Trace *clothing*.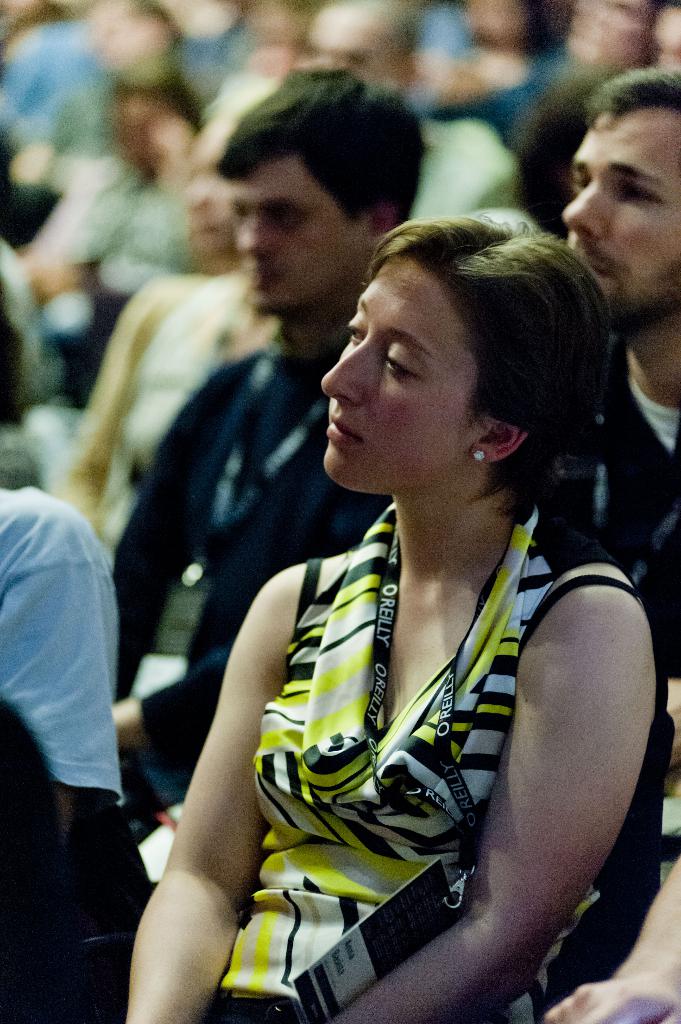
Traced to bbox=[578, 338, 680, 676].
